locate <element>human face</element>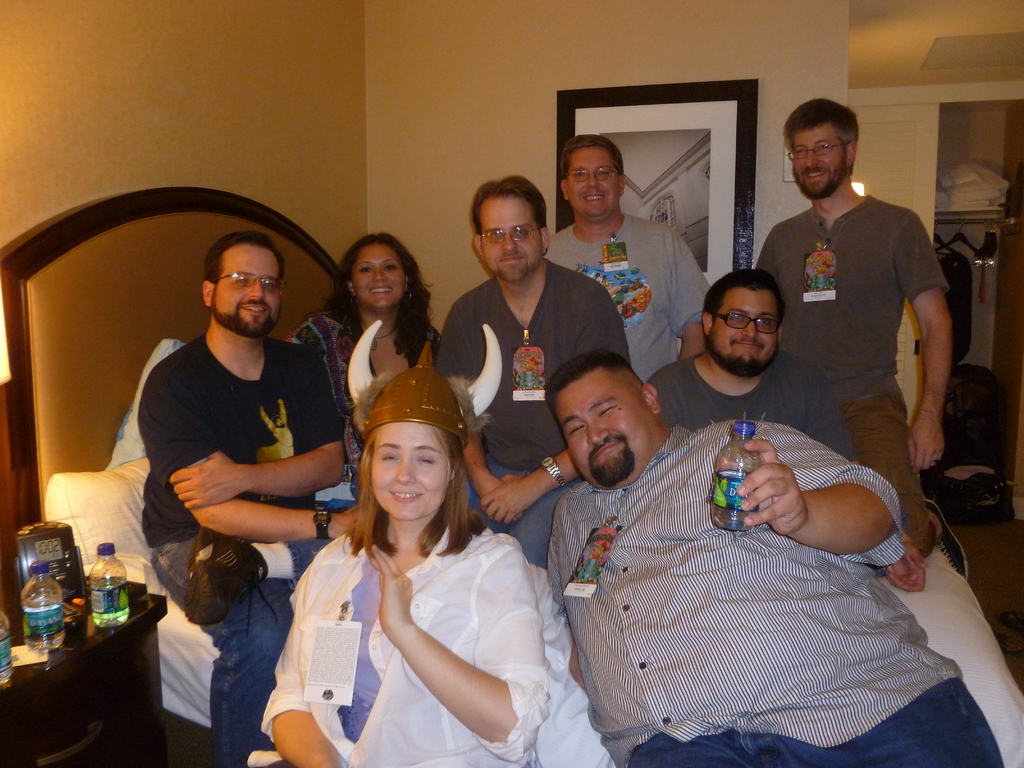
<box>372,420,449,521</box>
